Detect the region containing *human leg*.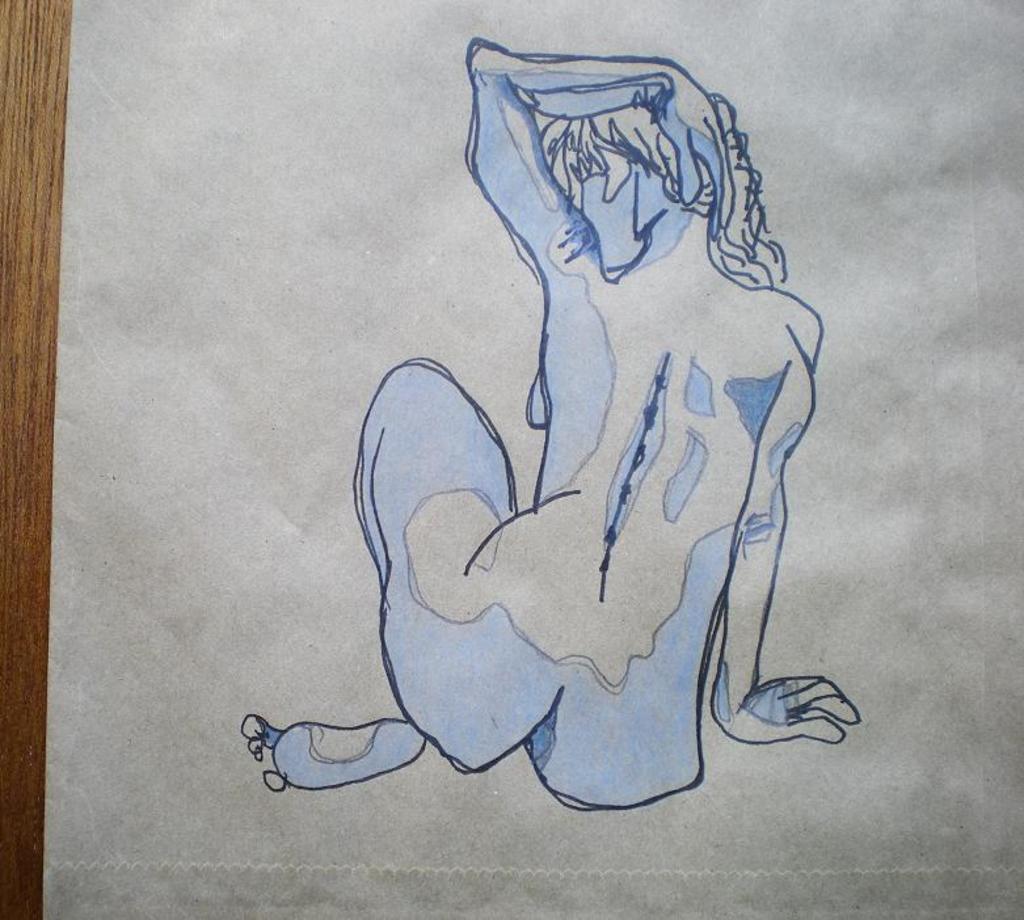
Rect(240, 358, 515, 785).
